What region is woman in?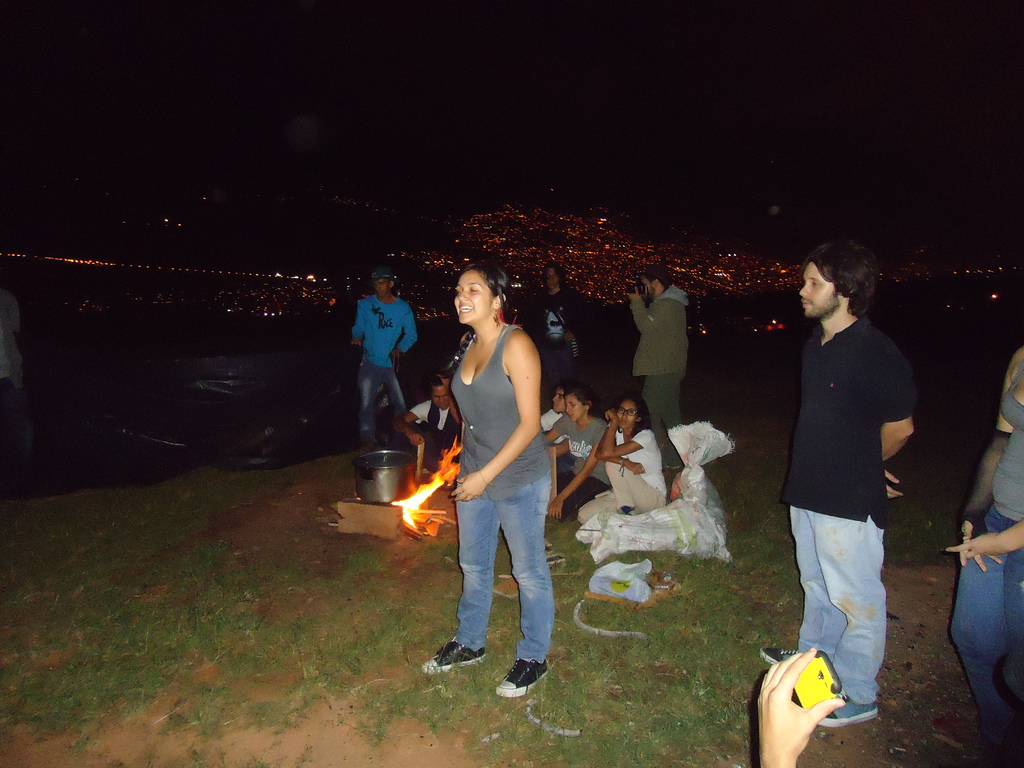
crop(573, 393, 667, 534).
